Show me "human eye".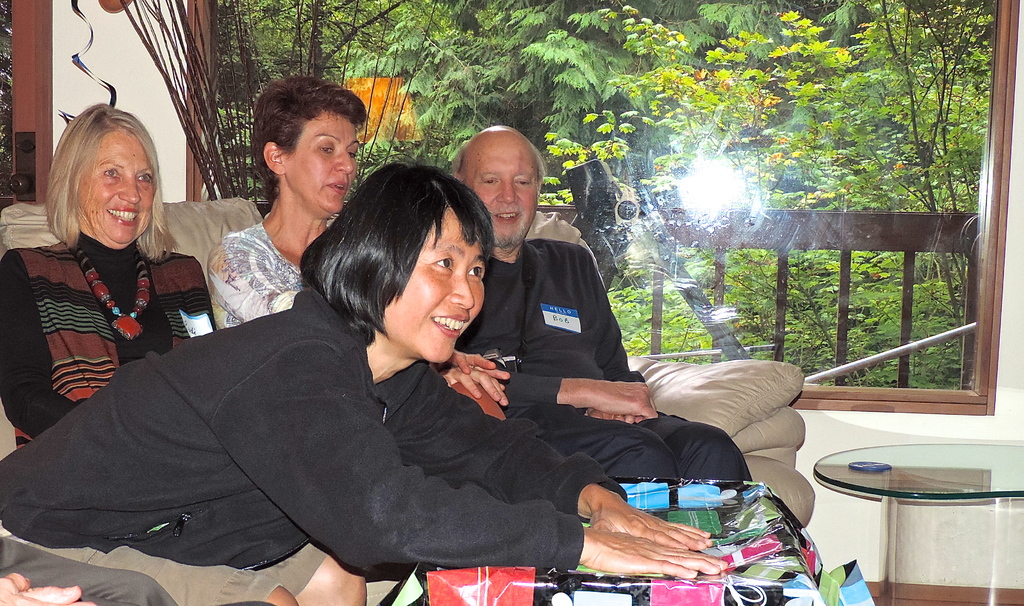
"human eye" is here: detection(513, 176, 532, 188).
